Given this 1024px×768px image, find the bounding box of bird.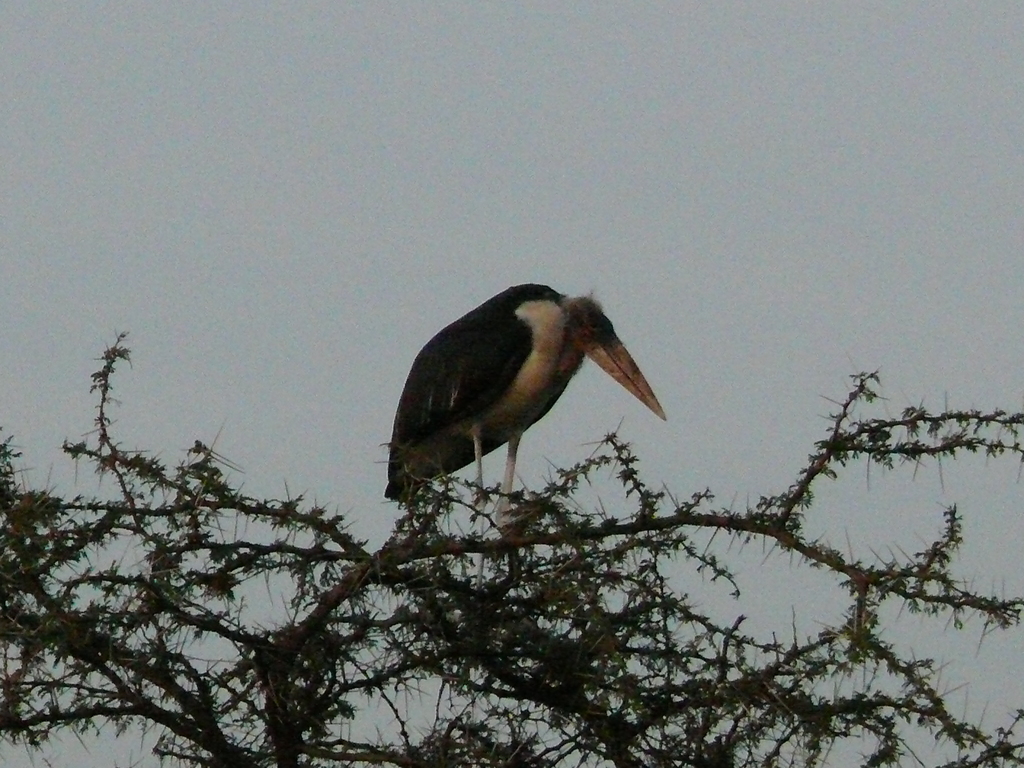
left=370, top=290, right=656, bottom=503.
